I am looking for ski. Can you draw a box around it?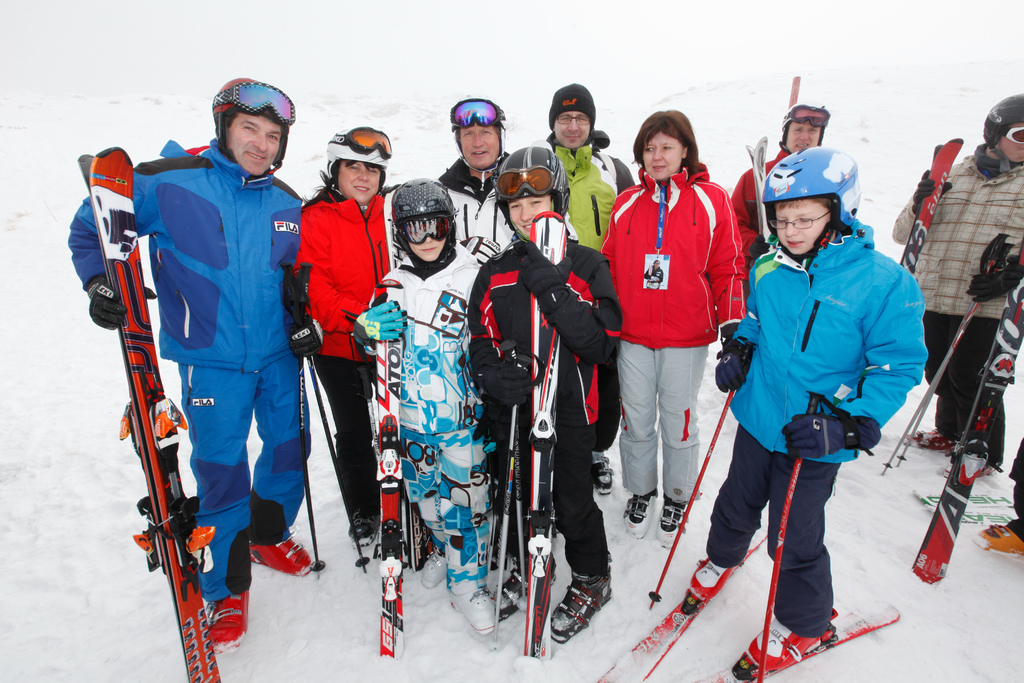
Sure, the bounding box is [x1=879, y1=268, x2=1023, y2=604].
